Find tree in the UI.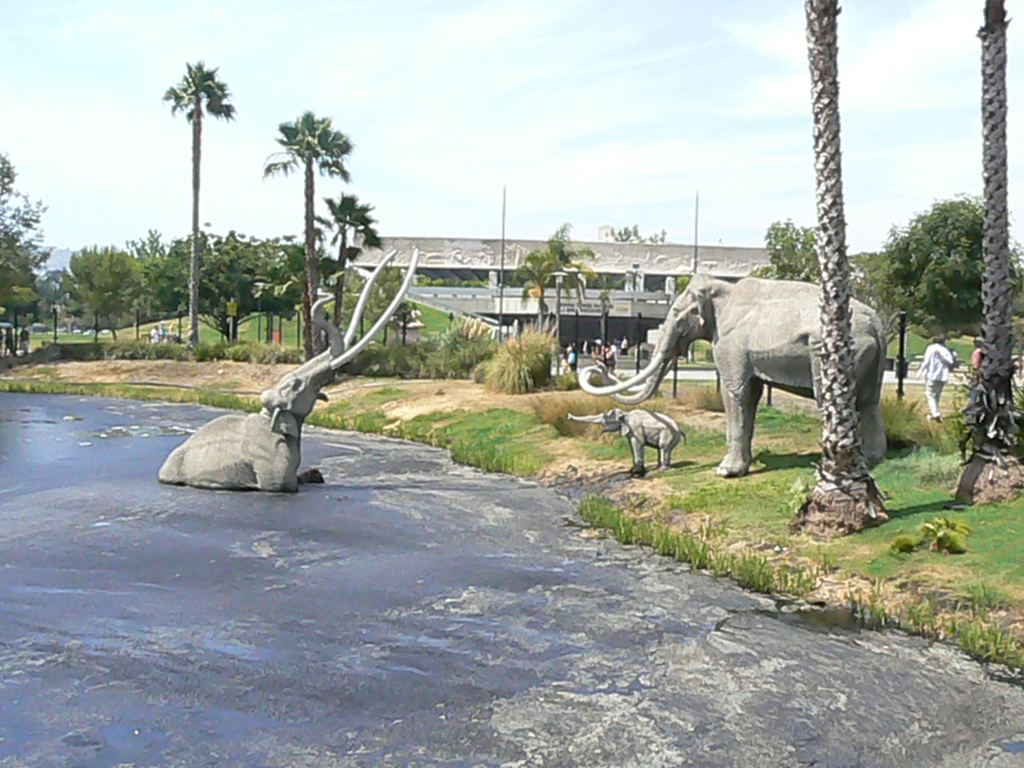
UI element at <bbox>843, 252, 910, 346</bbox>.
